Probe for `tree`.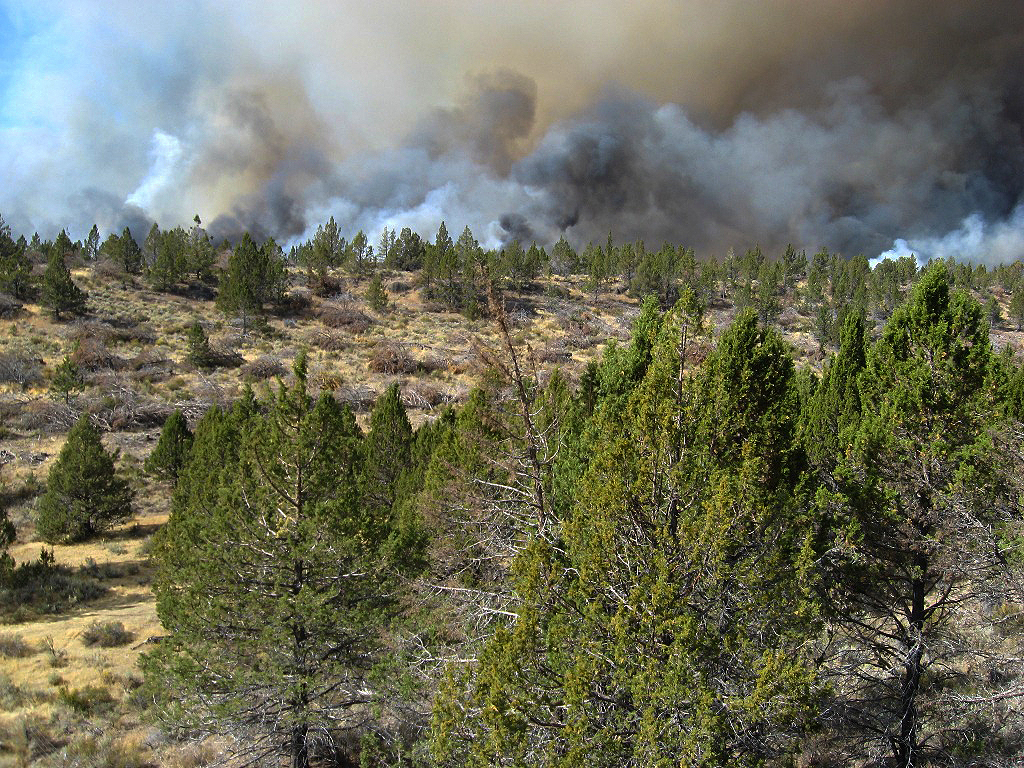
Probe result: (831, 298, 862, 411).
